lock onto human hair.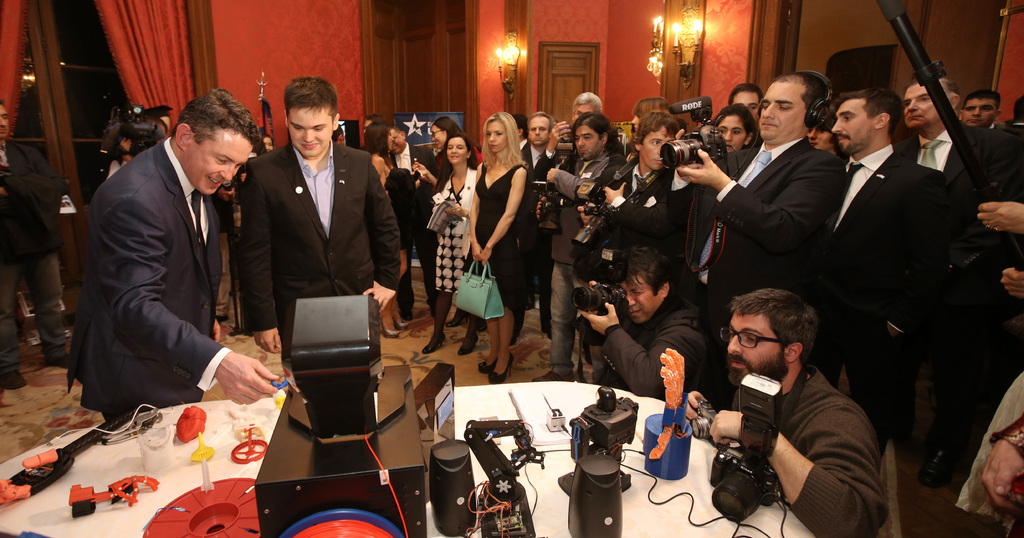
Locked: 530/110/552/134.
